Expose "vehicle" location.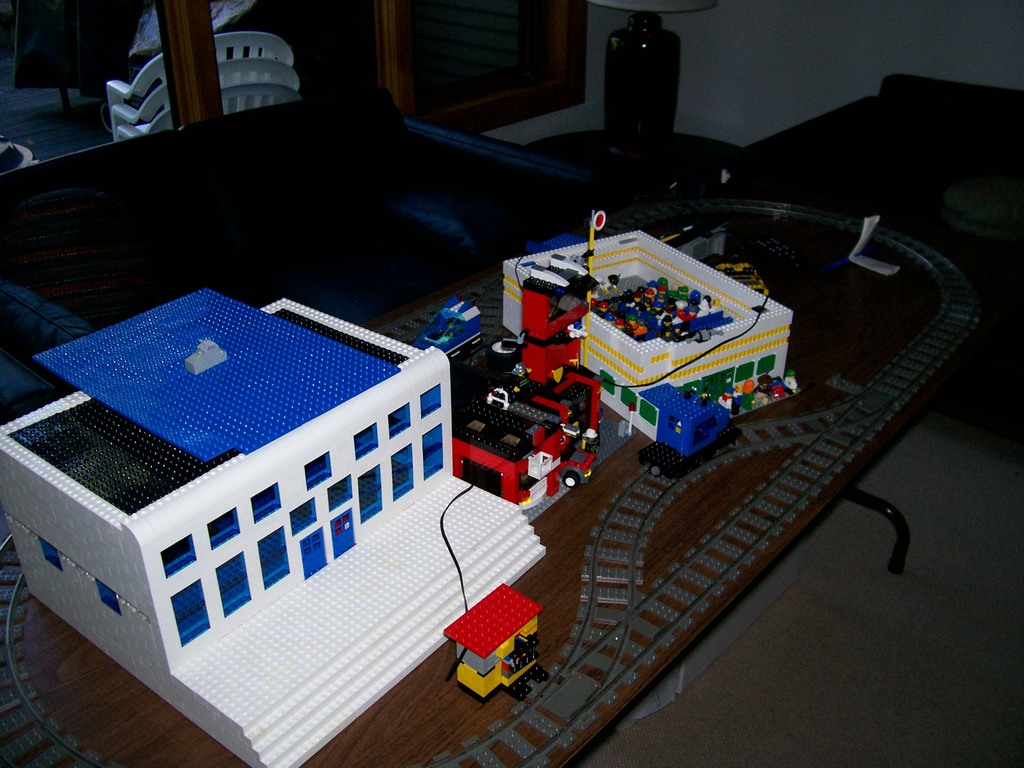
Exposed at box(554, 424, 600, 488).
